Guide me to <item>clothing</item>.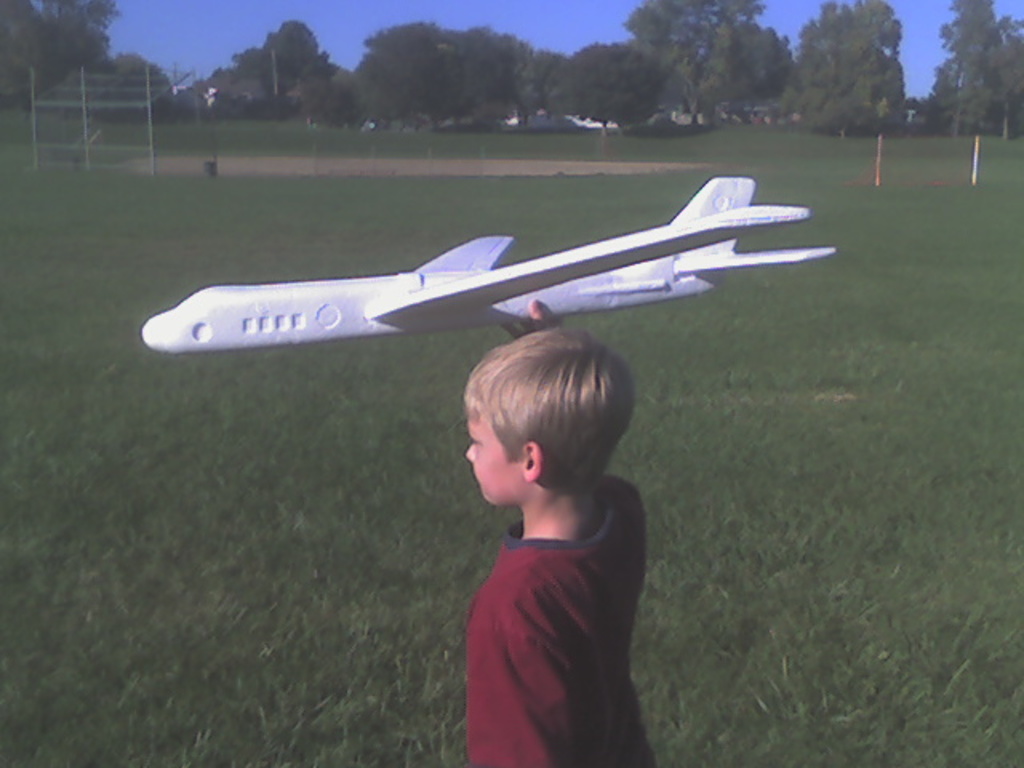
Guidance: x1=438 y1=450 x2=658 y2=734.
